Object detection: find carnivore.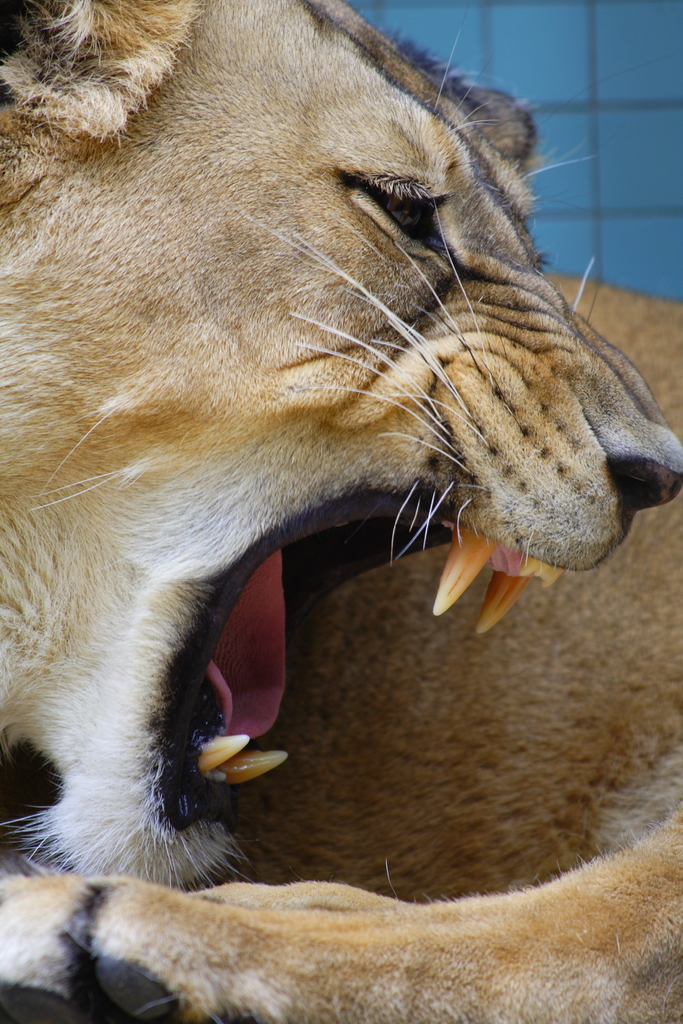
bbox=[6, 0, 682, 1023].
